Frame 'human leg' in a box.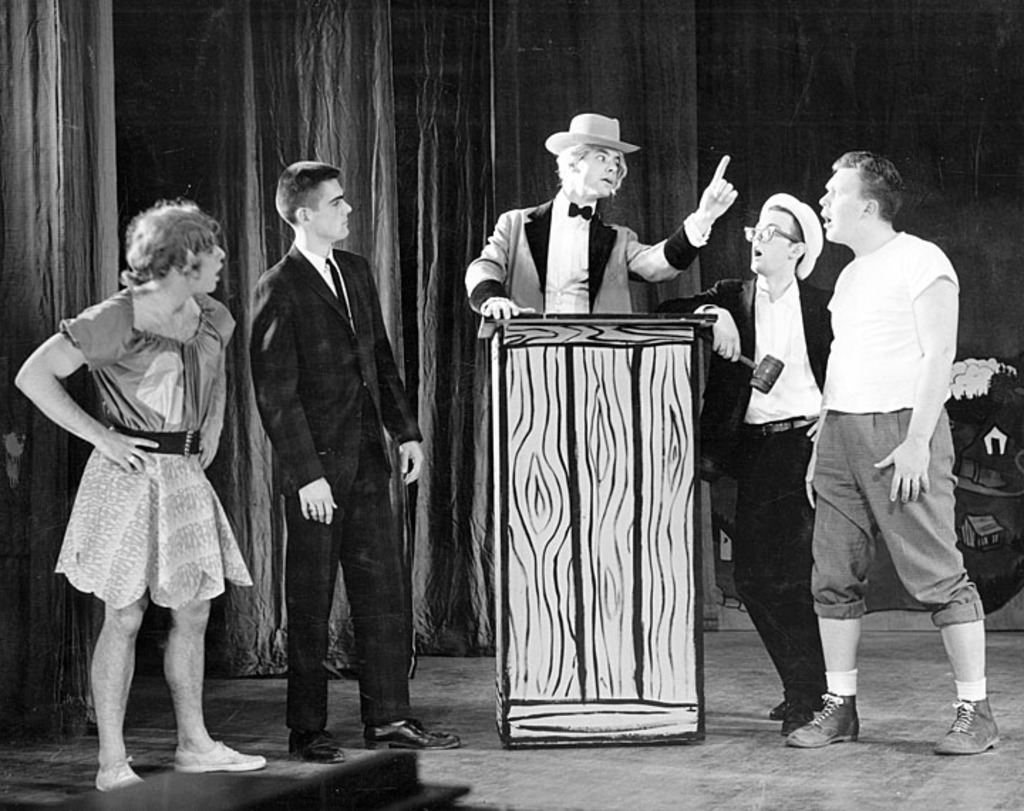
detection(168, 451, 267, 767).
